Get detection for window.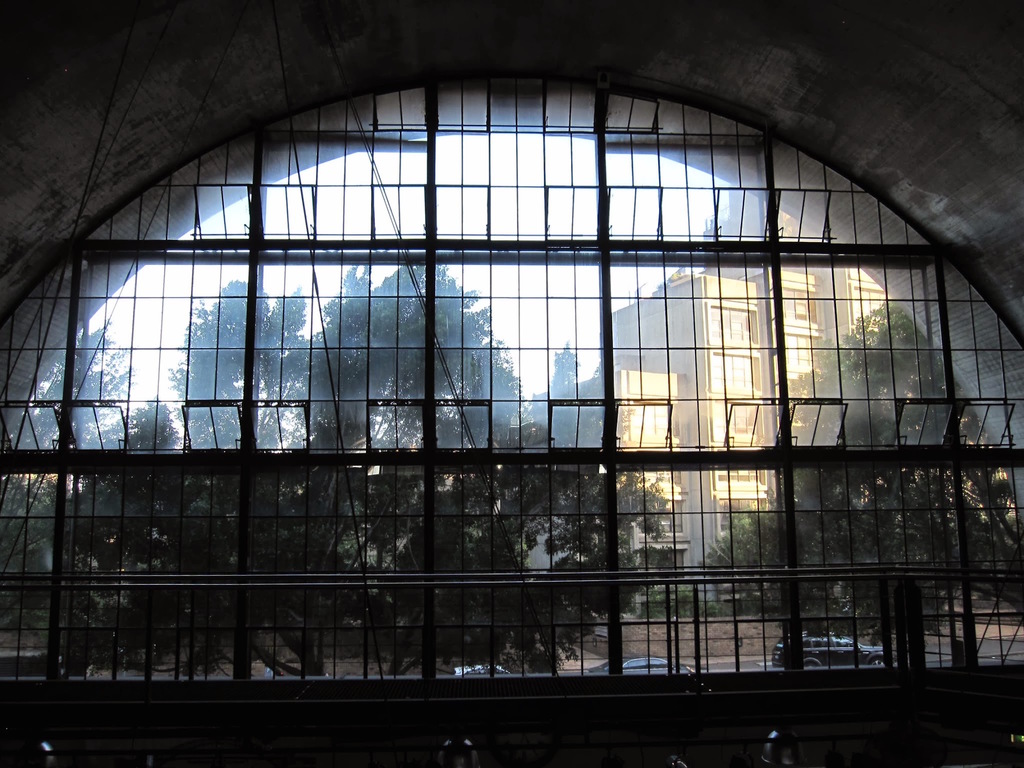
Detection: <box>611,245,782,456</box>.
